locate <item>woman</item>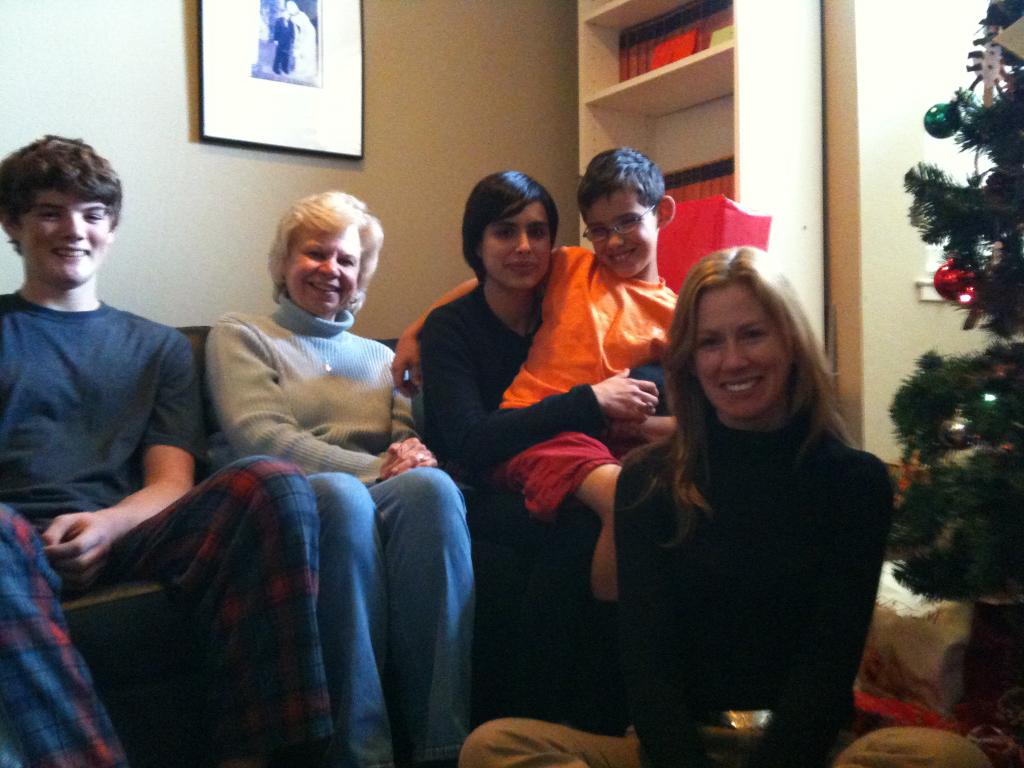
<box>200,191,480,767</box>
